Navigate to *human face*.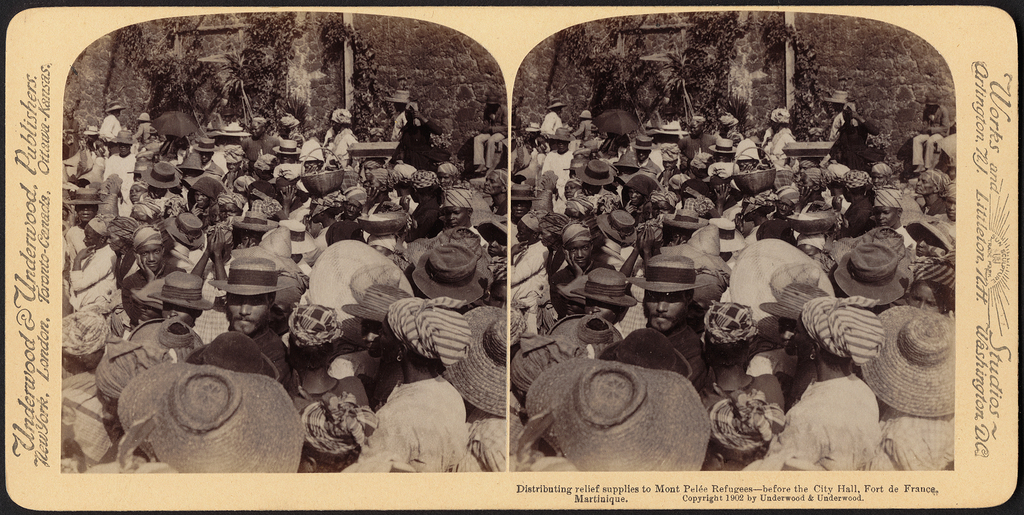
Navigation target: bbox=(946, 197, 957, 220).
